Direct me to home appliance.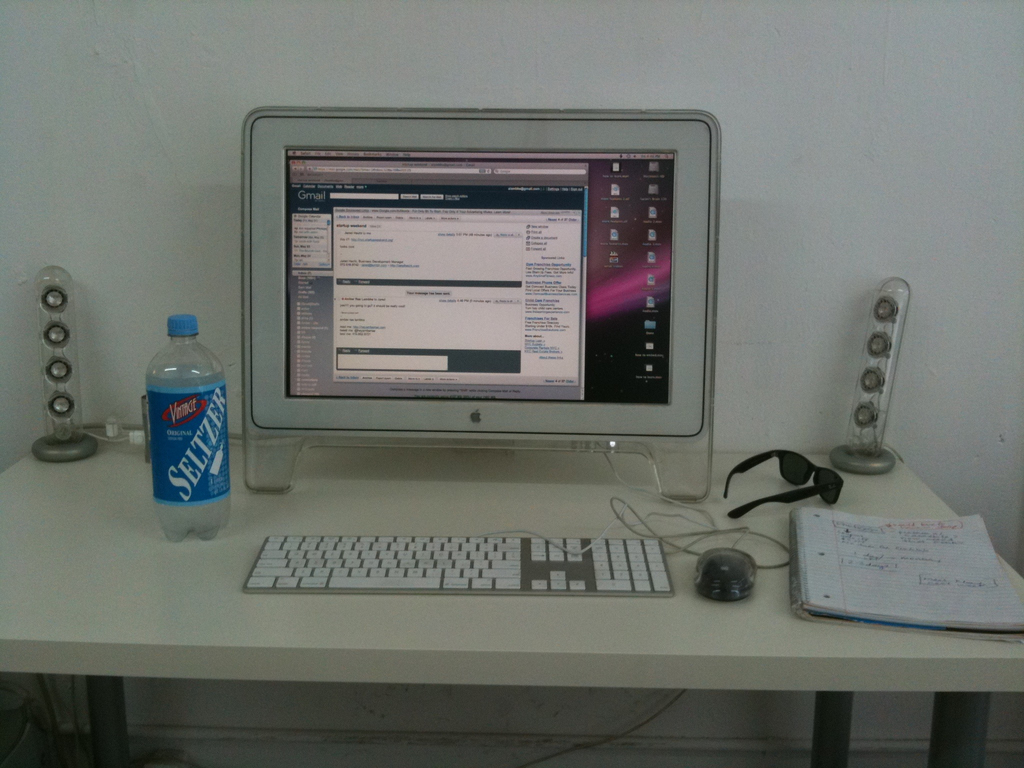
Direction: <region>827, 277, 917, 476</region>.
